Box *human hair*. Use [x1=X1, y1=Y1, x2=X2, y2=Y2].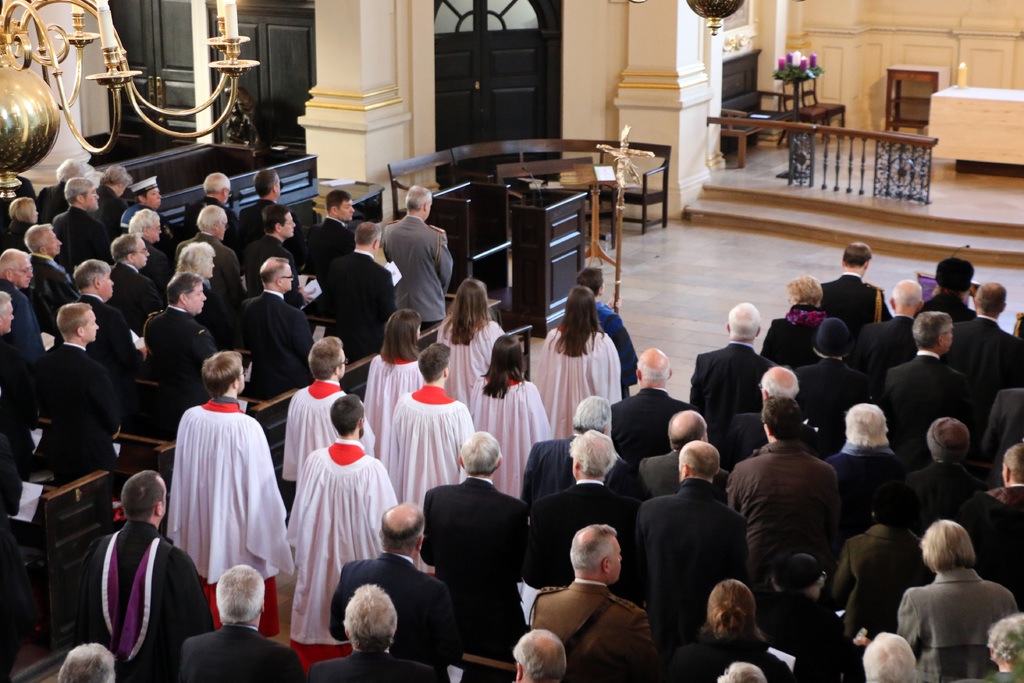
[x1=355, y1=223, x2=383, y2=247].
